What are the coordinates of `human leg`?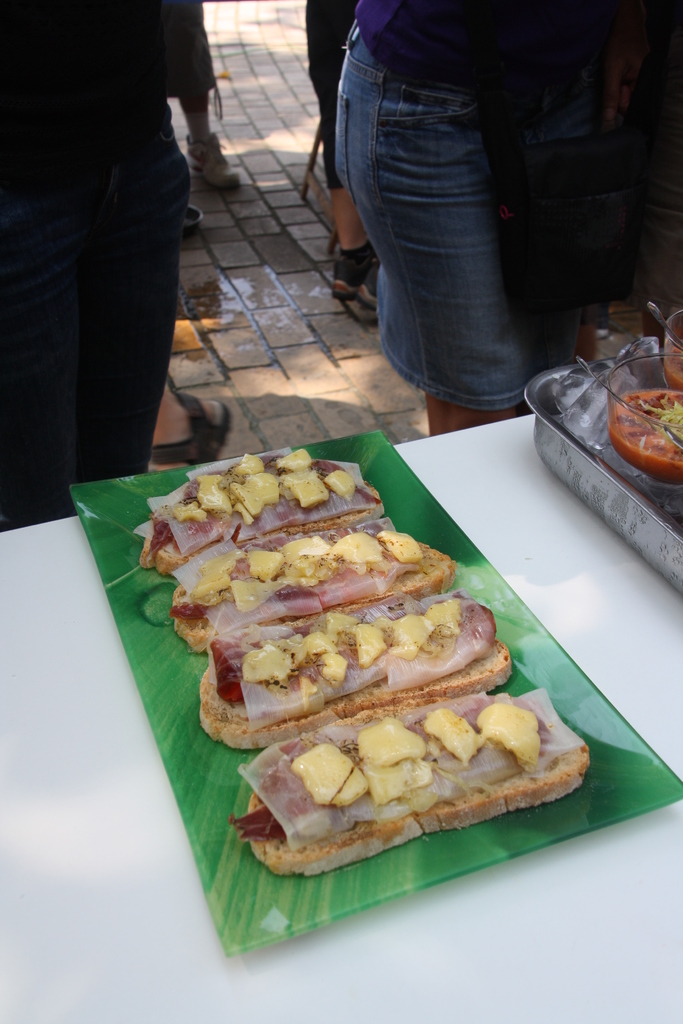
select_region(334, 17, 523, 438).
